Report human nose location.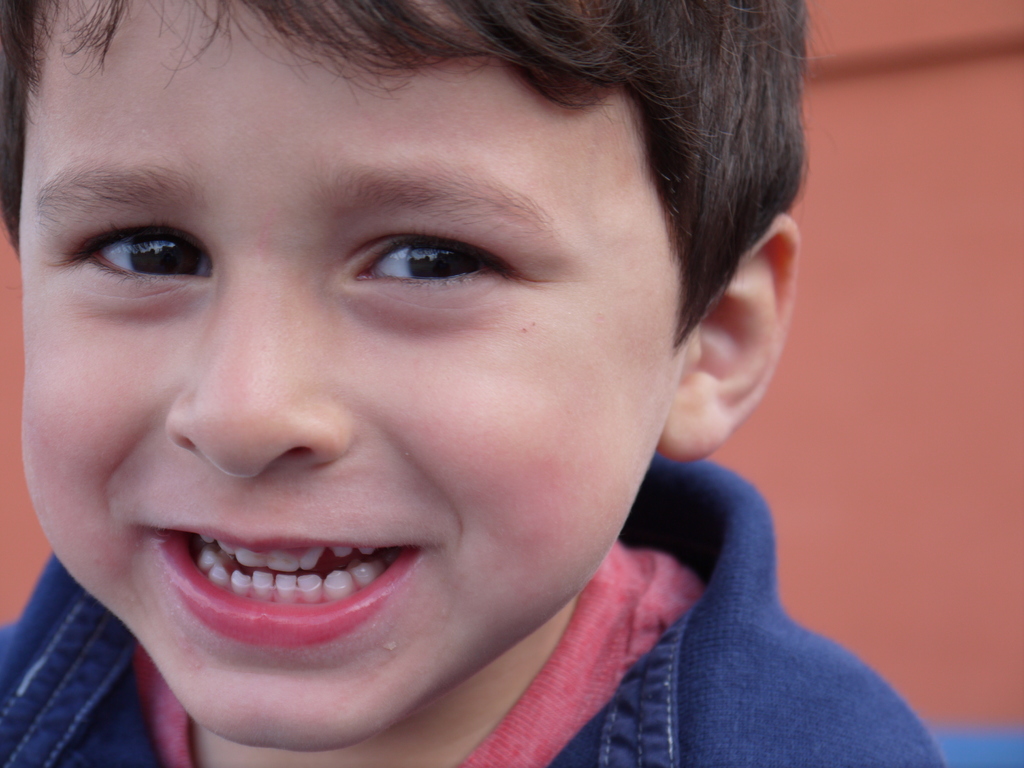
Report: region(164, 255, 355, 484).
